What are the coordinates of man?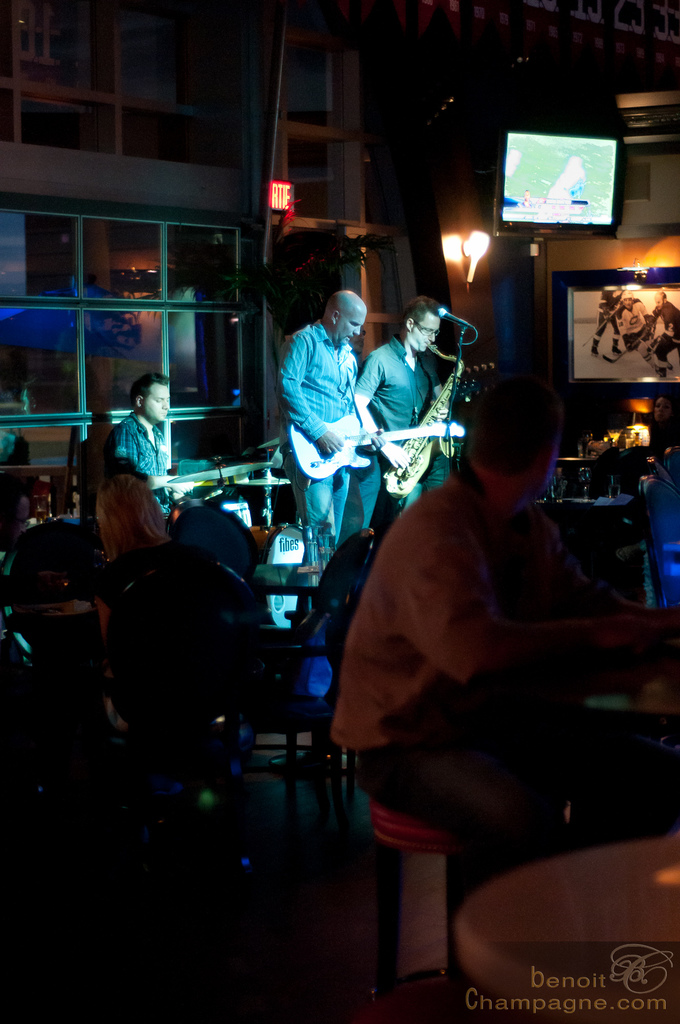
box=[101, 366, 196, 515].
